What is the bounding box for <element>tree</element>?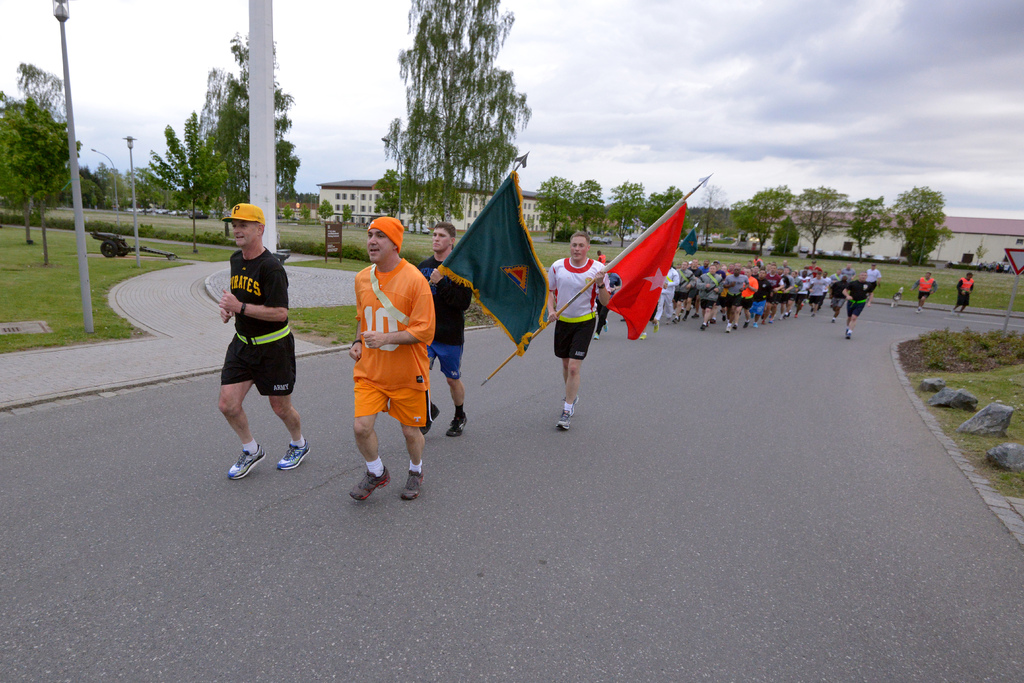
<region>879, 177, 967, 256</region>.
